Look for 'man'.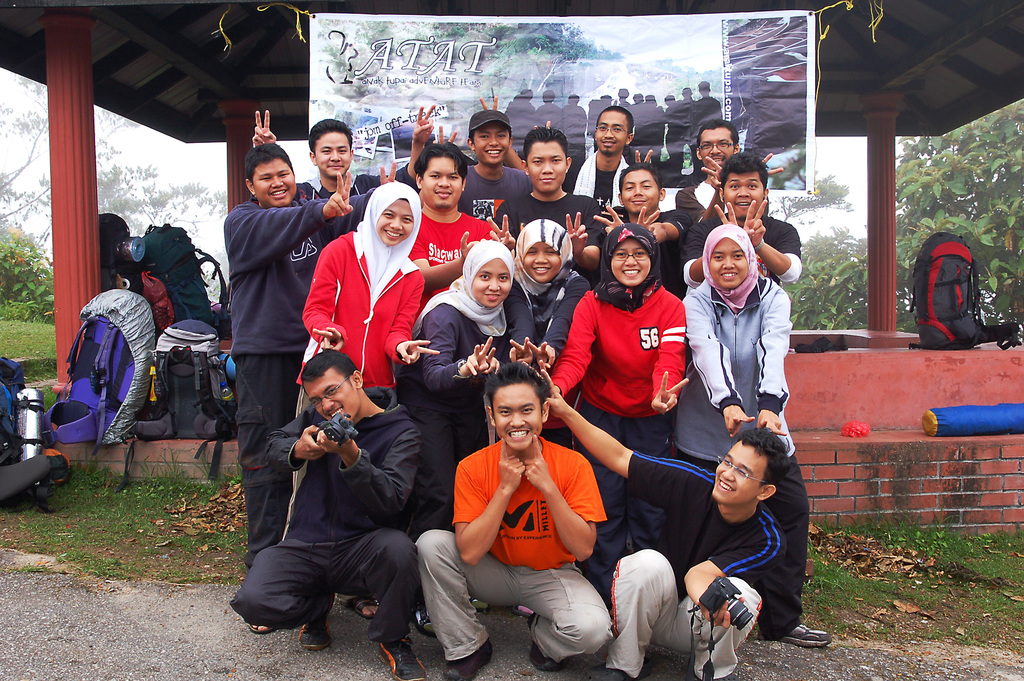
Found: 248, 105, 397, 198.
